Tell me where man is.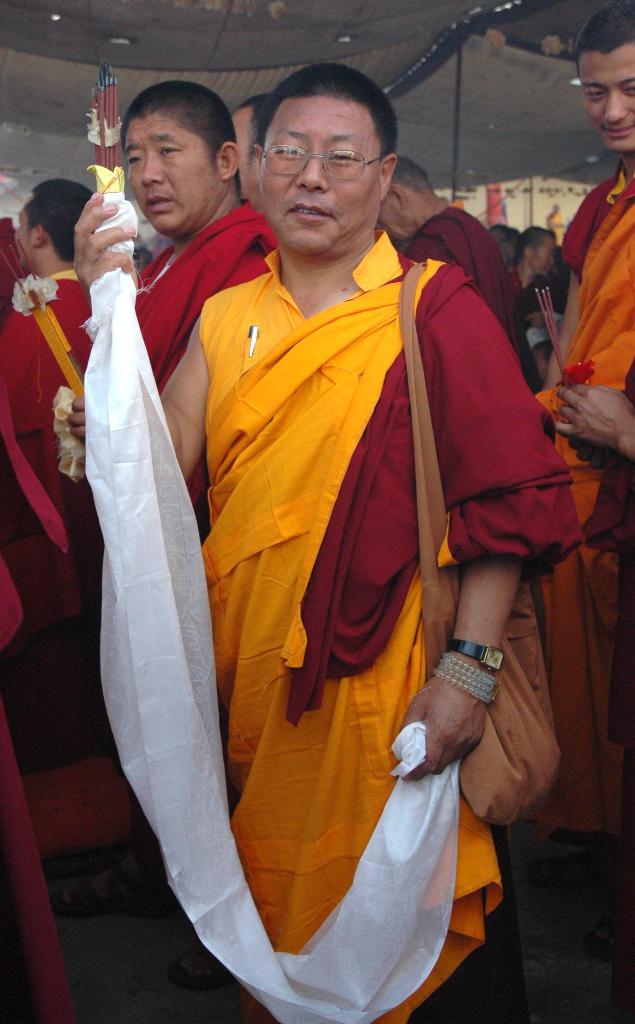
man is at [510, 219, 551, 287].
